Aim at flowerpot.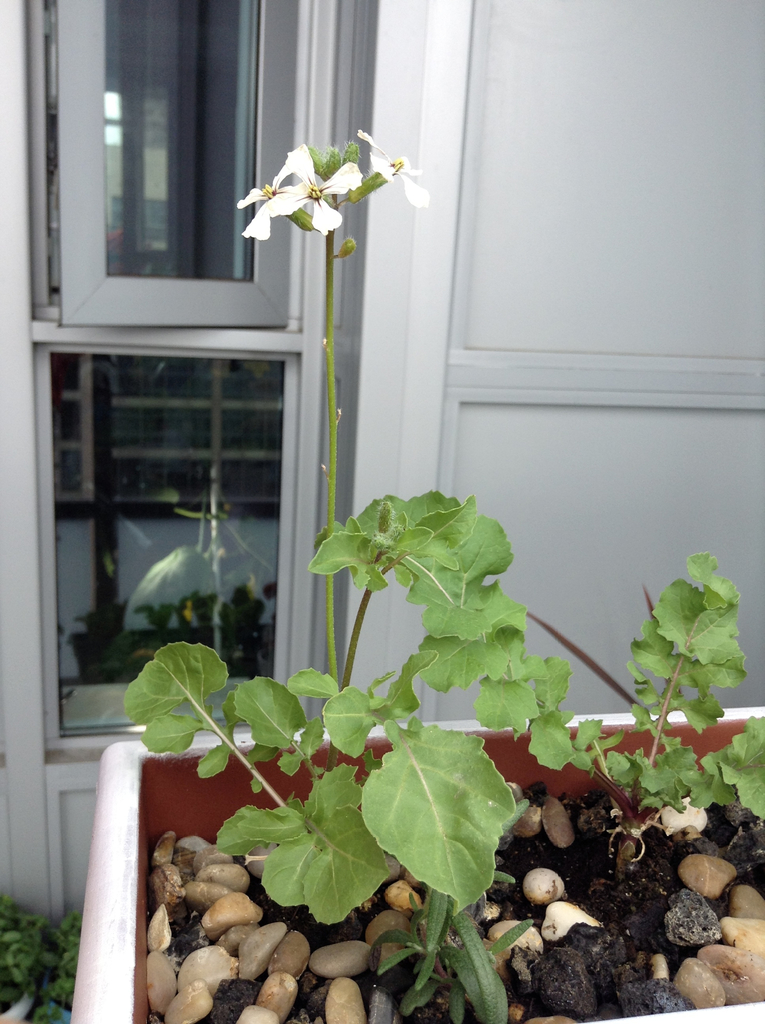
Aimed at 133 568 621 998.
